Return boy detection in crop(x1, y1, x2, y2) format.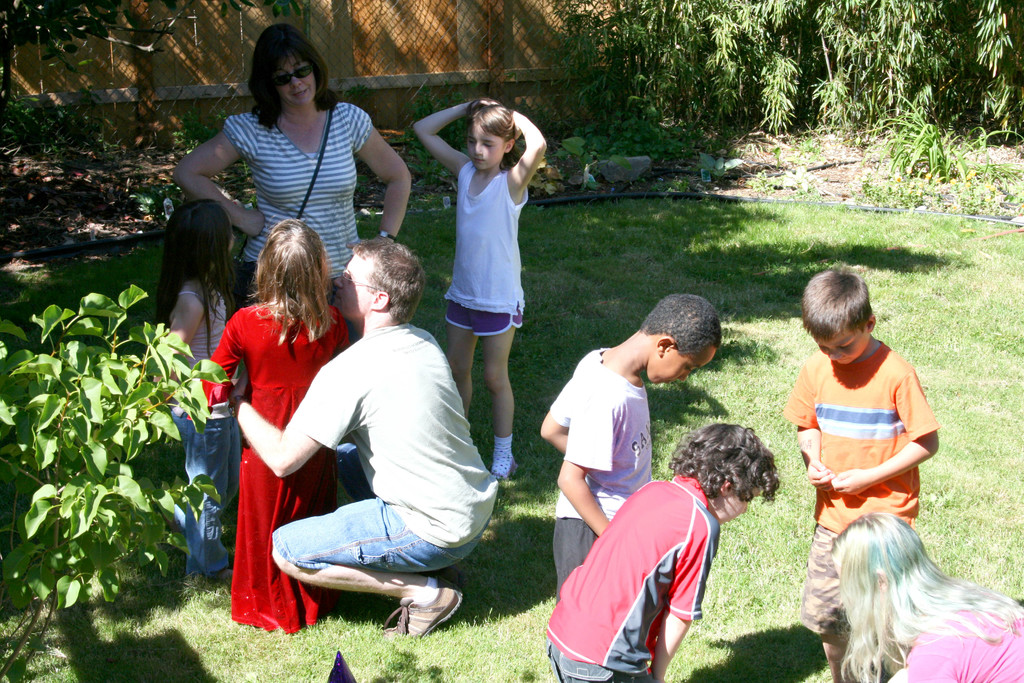
crop(544, 423, 780, 682).
